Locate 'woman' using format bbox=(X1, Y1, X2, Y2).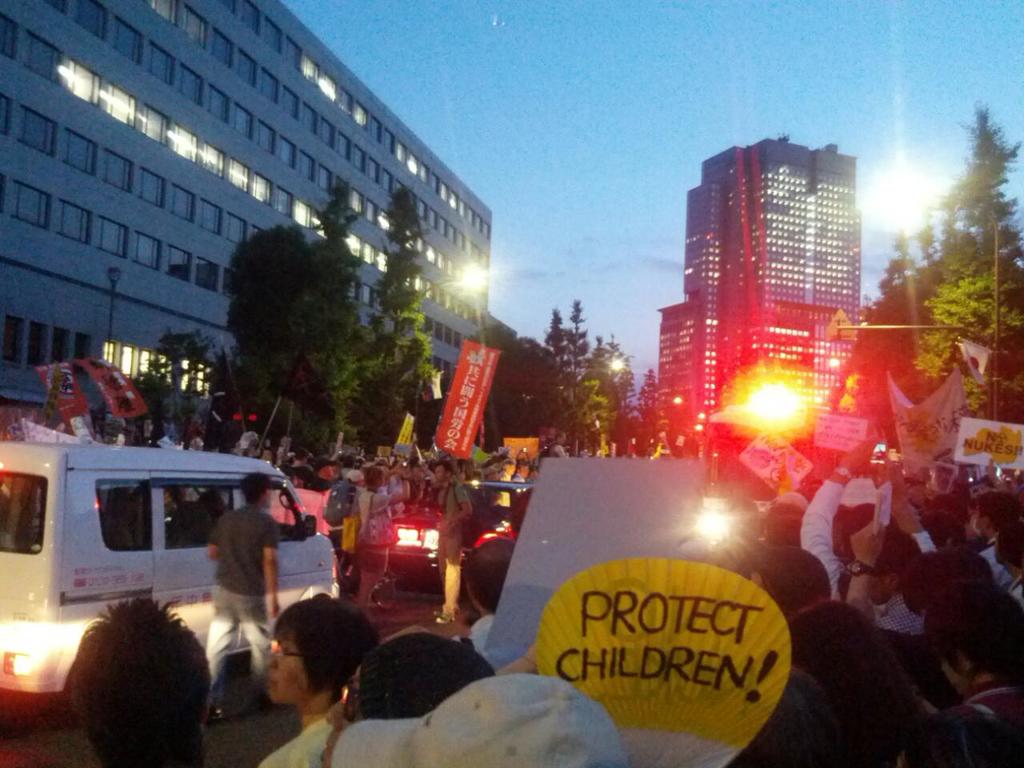
bbox=(253, 598, 383, 767).
